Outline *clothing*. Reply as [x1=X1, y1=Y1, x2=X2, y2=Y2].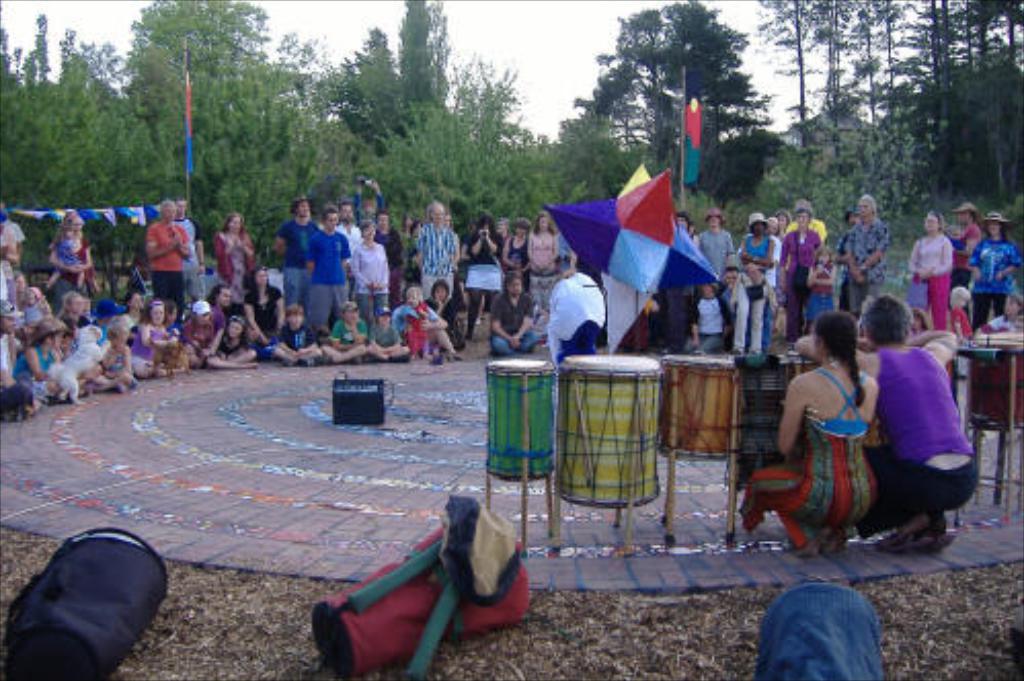
[x1=870, y1=310, x2=981, y2=546].
